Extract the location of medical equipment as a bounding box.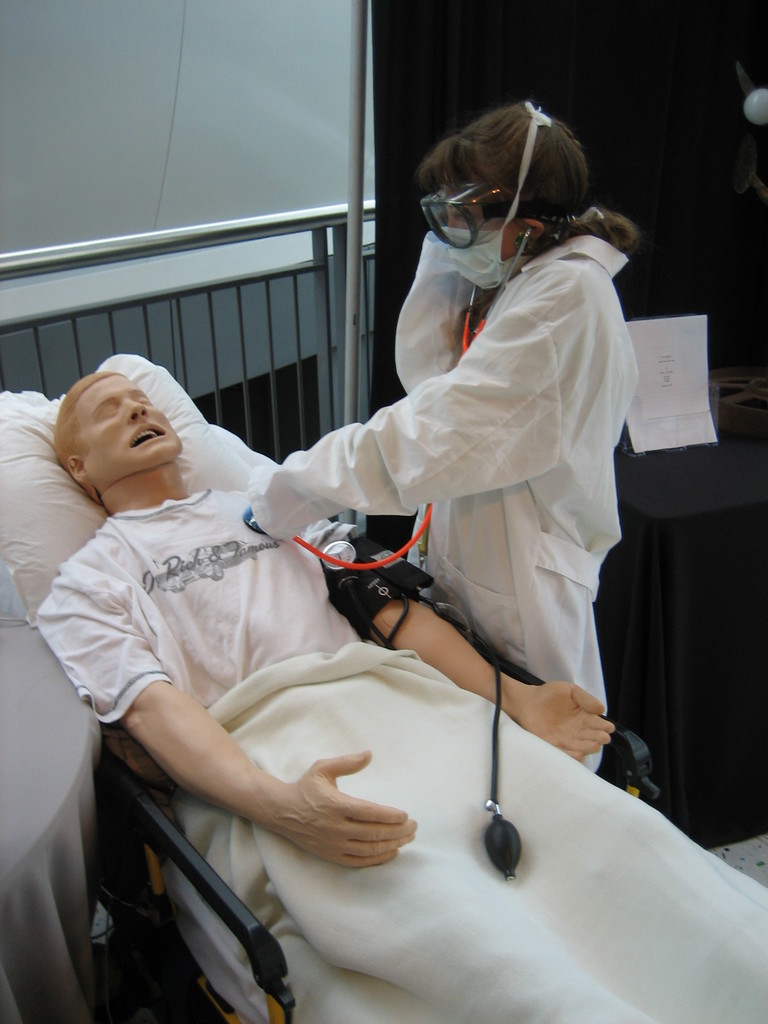
<box>244,230,532,568</box>.
